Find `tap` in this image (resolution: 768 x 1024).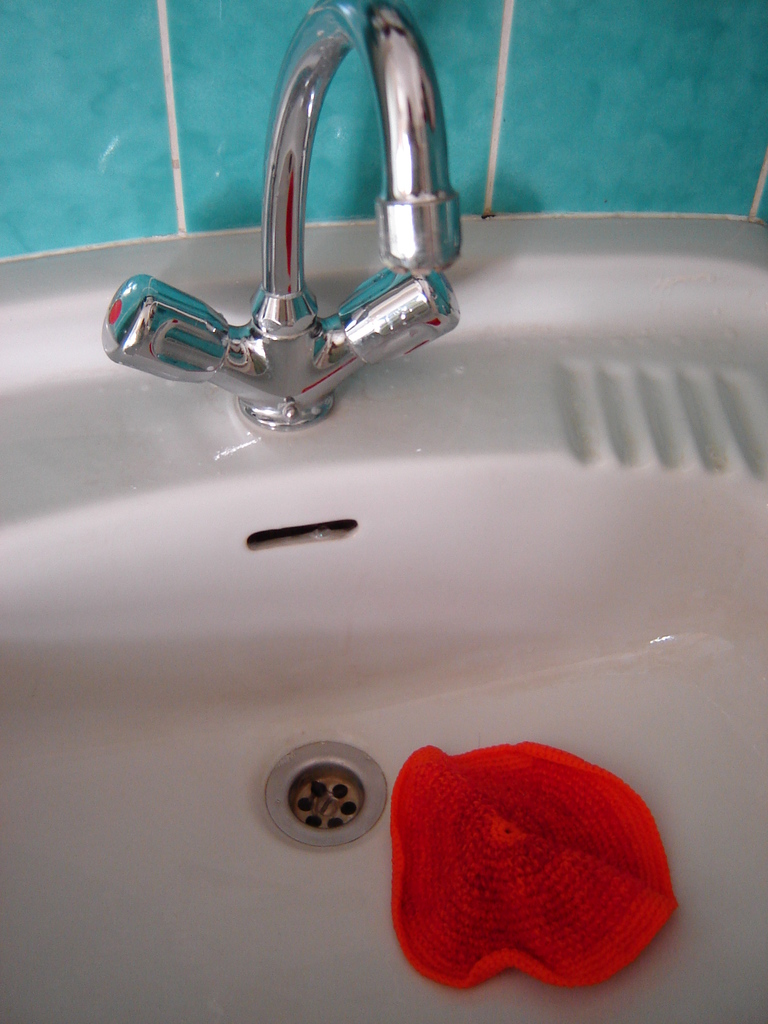
{"x1": 100, "y1": 0, "x2": 462, "y2": 426}.
